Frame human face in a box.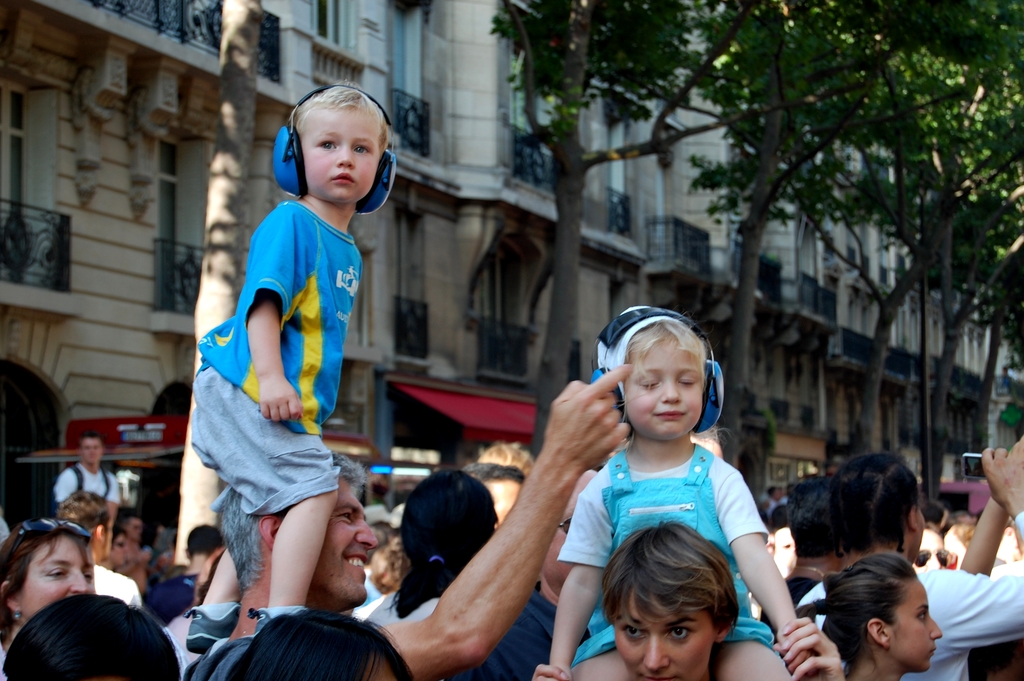
77,438,102,468.
